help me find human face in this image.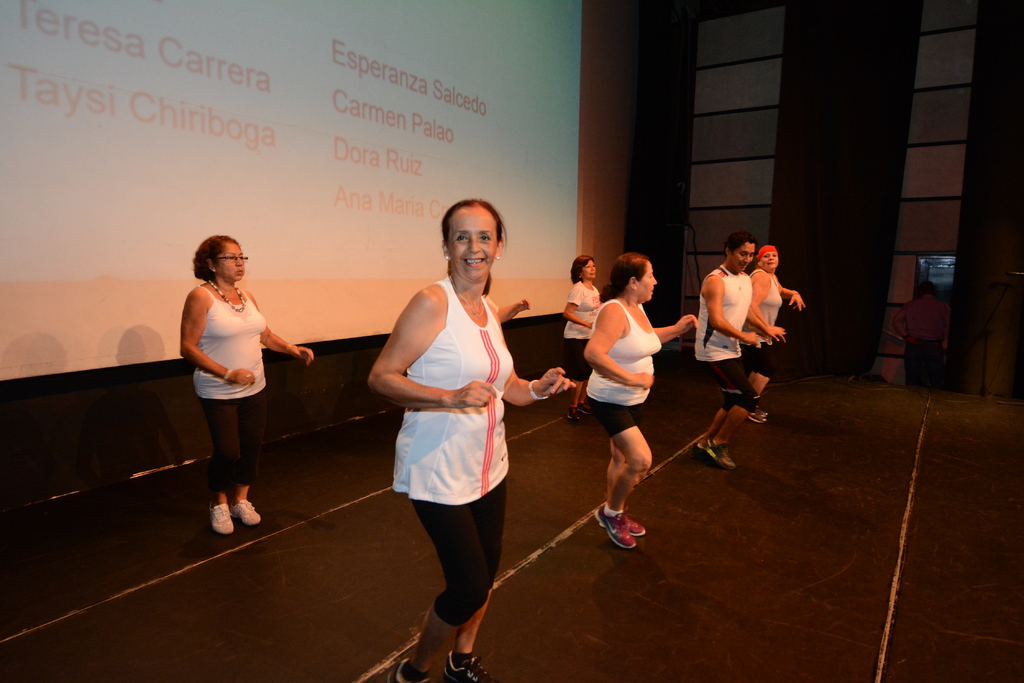
Found it: 218, 242, 246, 282.
